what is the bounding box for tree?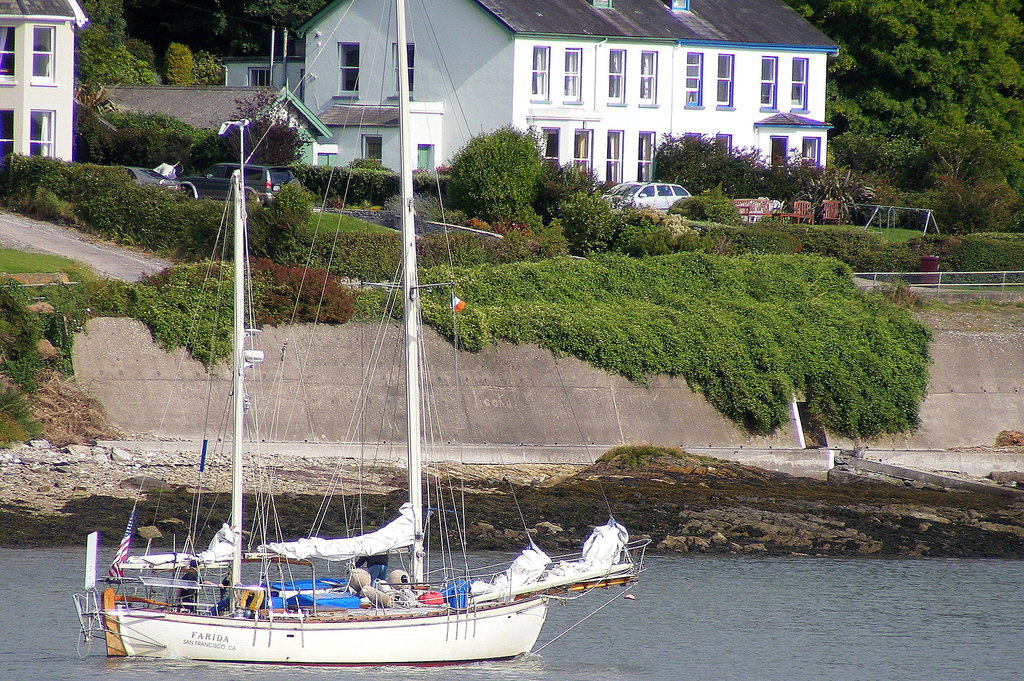
bbox(649, 131, 787, 196).
